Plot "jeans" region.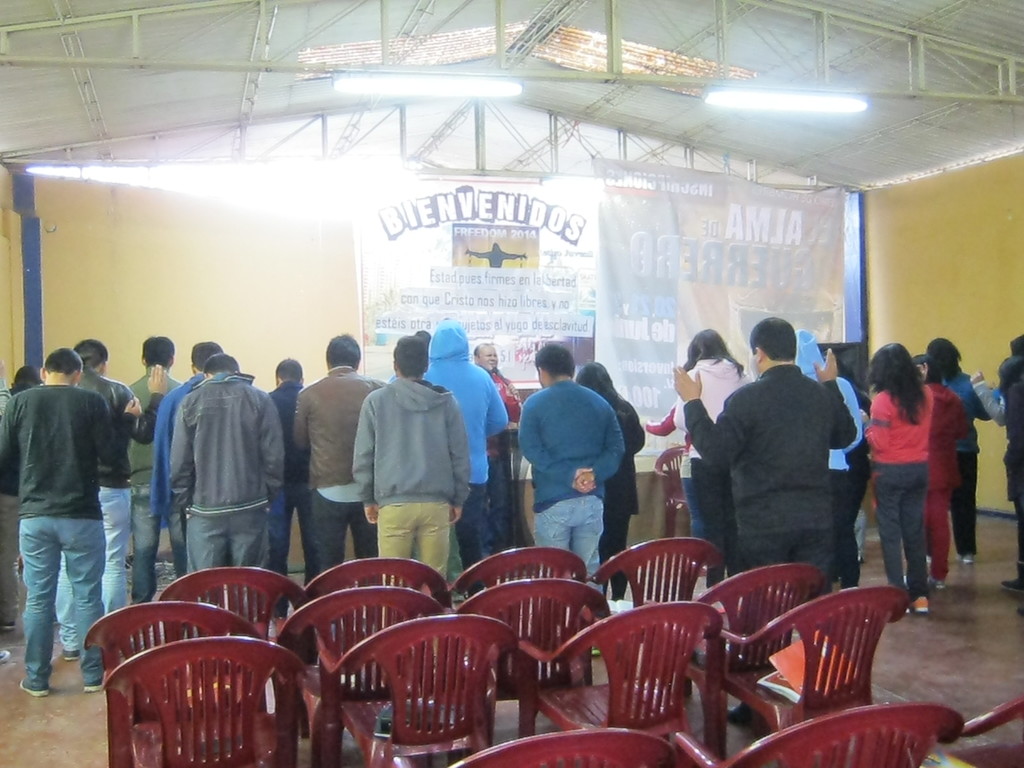
Plotted at (x1=134, y1=491, x2=186, y2=602).
